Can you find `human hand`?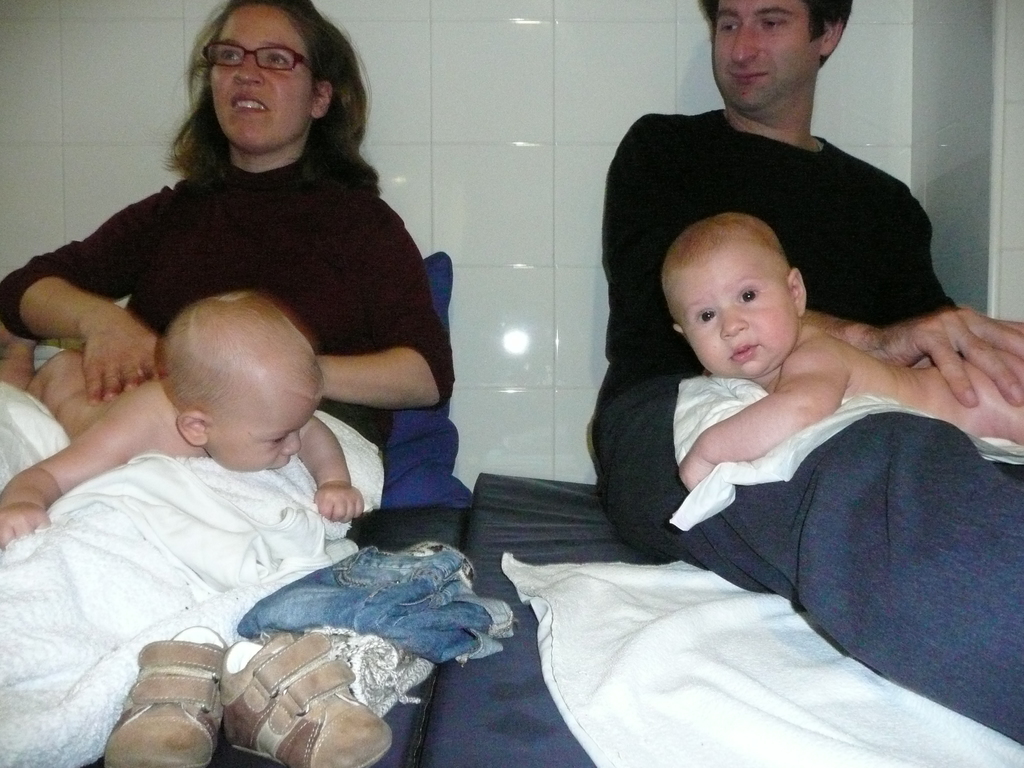
Yes, bounding box: [858,299,1023,405].
